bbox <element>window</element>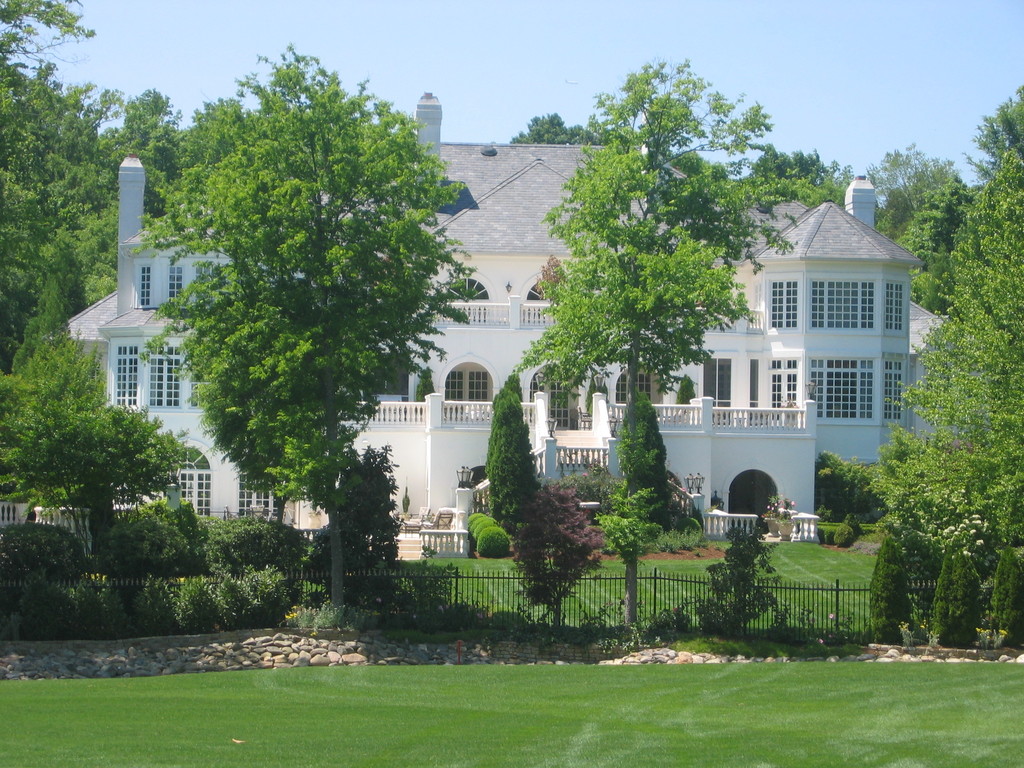
l=809, t=359, r=872, b=421
